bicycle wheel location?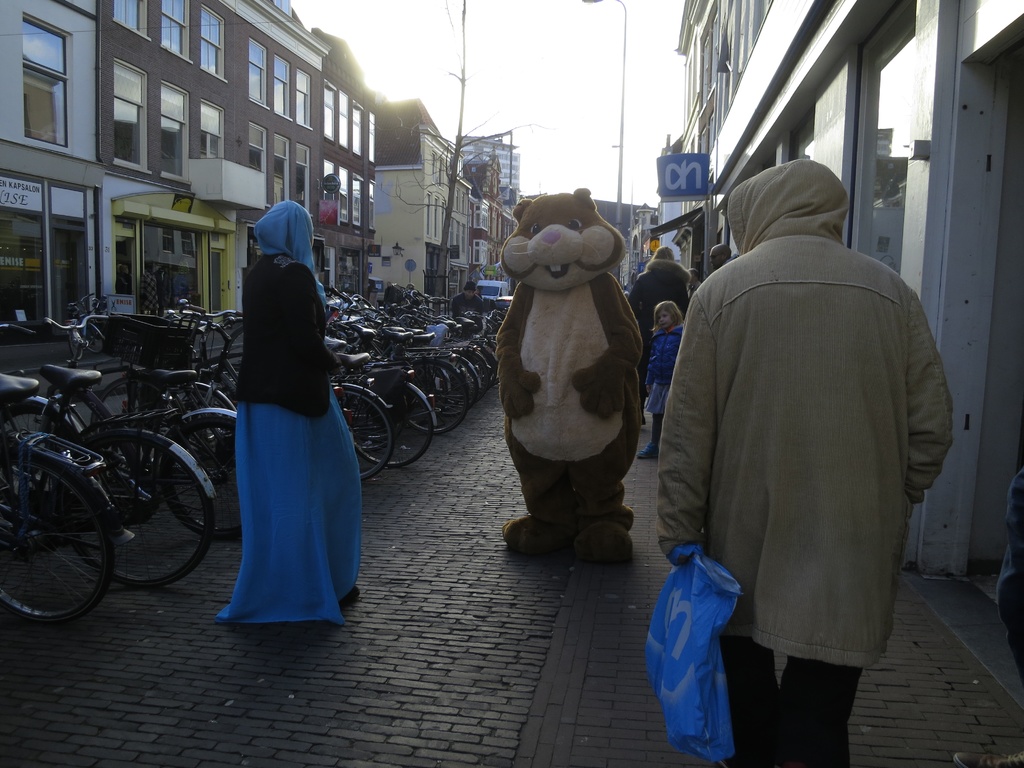
<region>344, 381, 438, 468</region>
